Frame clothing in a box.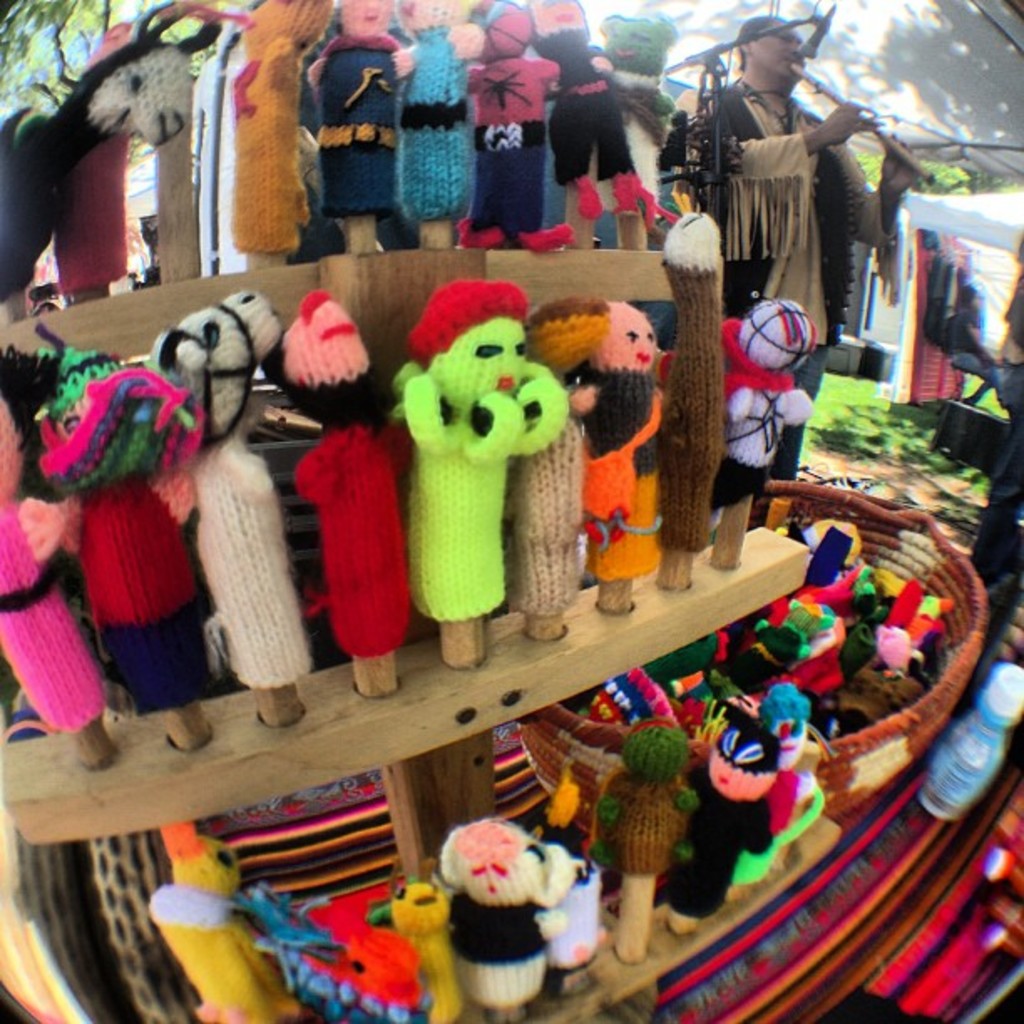
723:380:838:499.
